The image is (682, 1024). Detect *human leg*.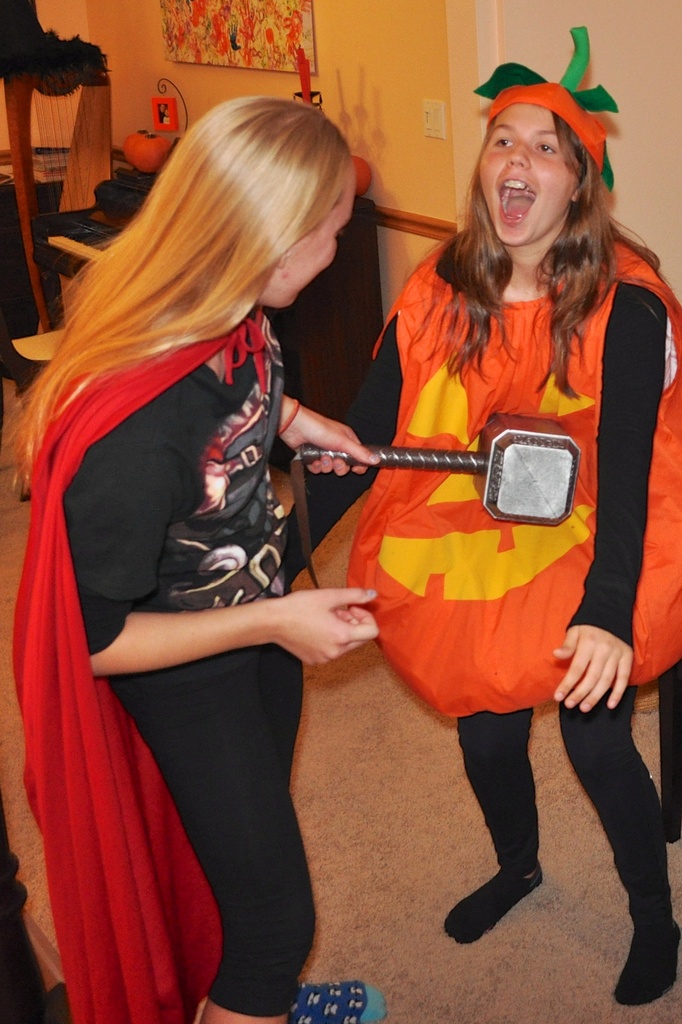
Detection: locate(421, 554, 545, 940).
